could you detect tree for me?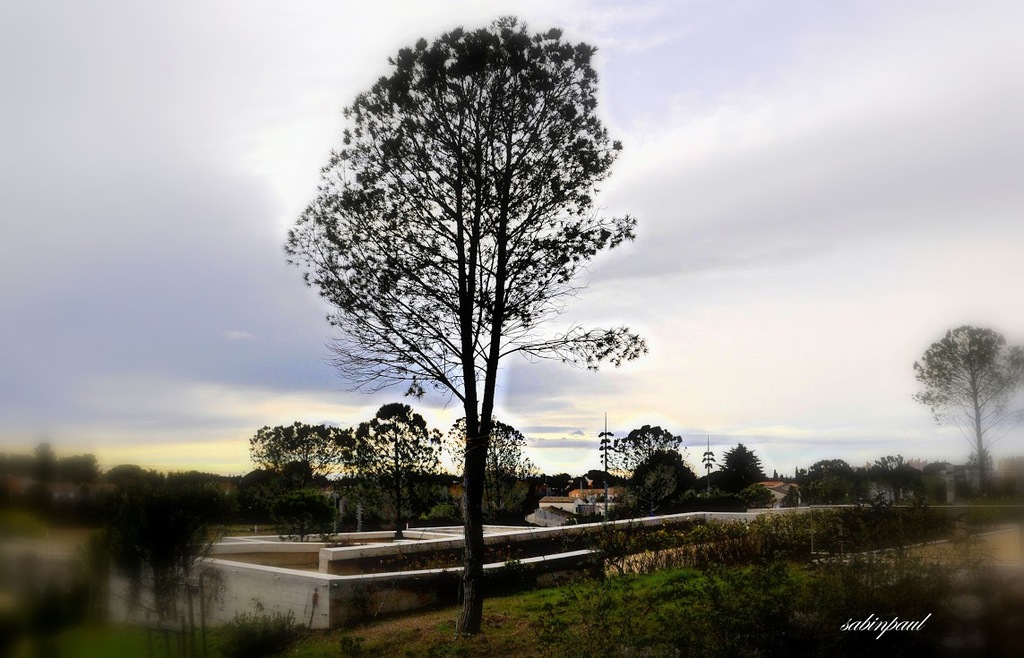
Detection result: x1=365 y1=396 x2=426 y2=523.
